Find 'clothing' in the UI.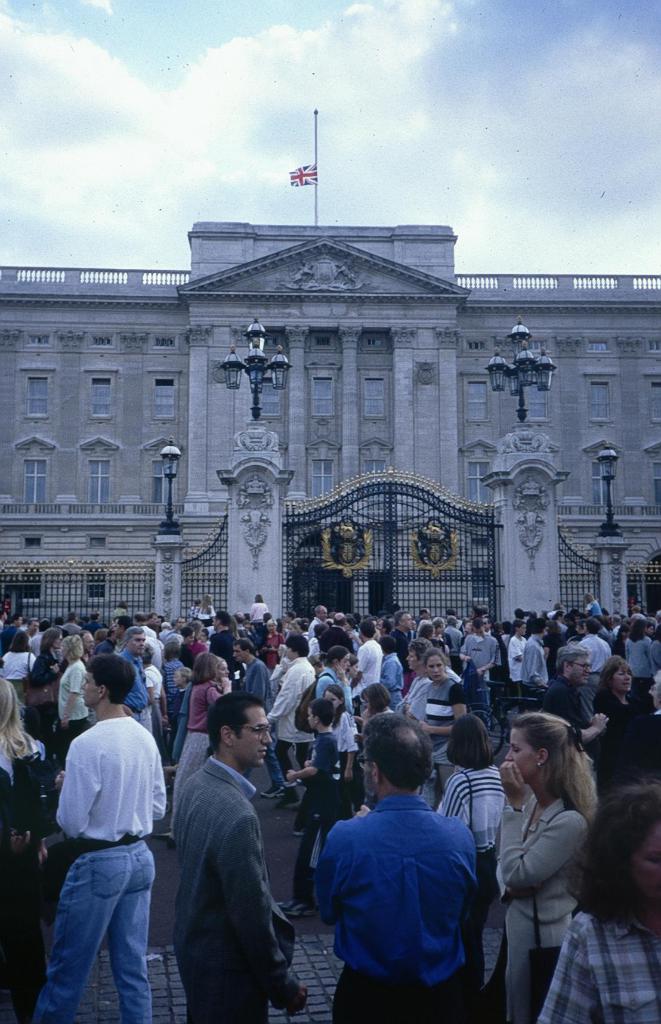
UI element at <bbox>314, 769, 502, 1008</bbox>.
